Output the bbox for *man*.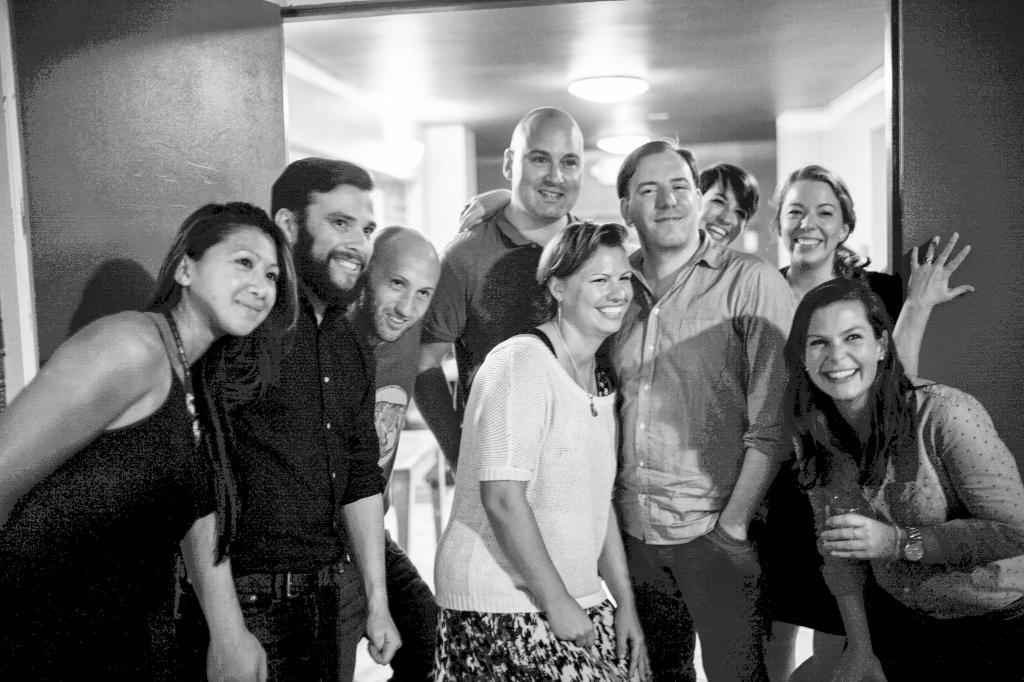
<region>601, 129, 797, 681</region>.
